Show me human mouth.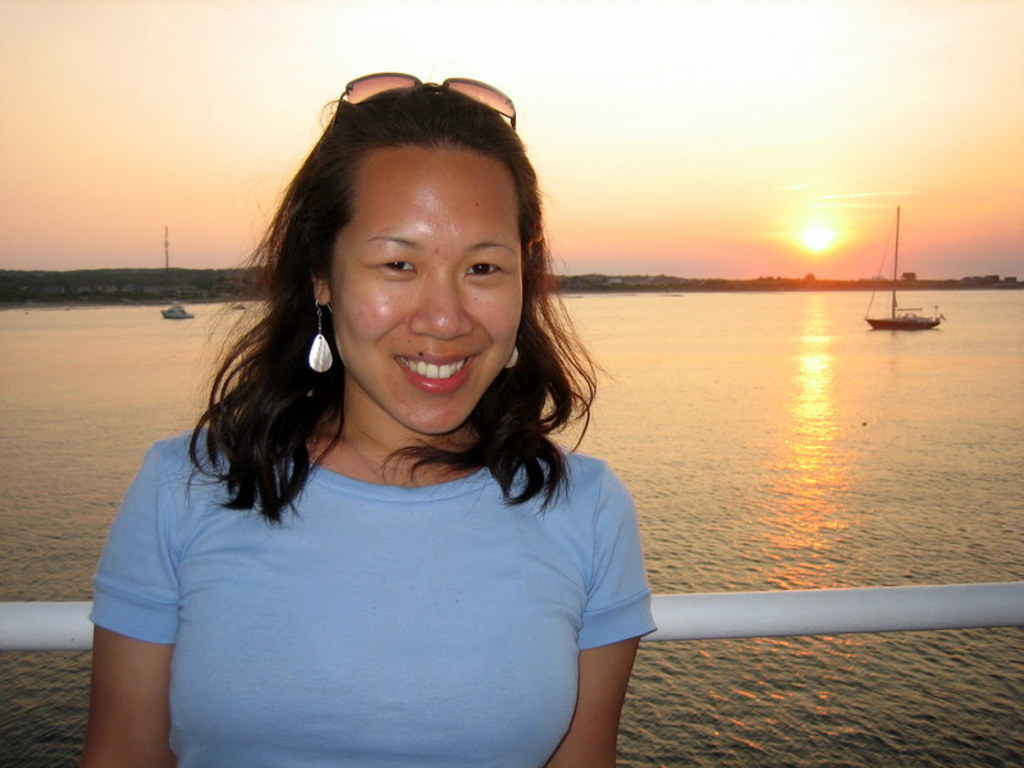
human mouth is here: [390, 356, 474, 385].
